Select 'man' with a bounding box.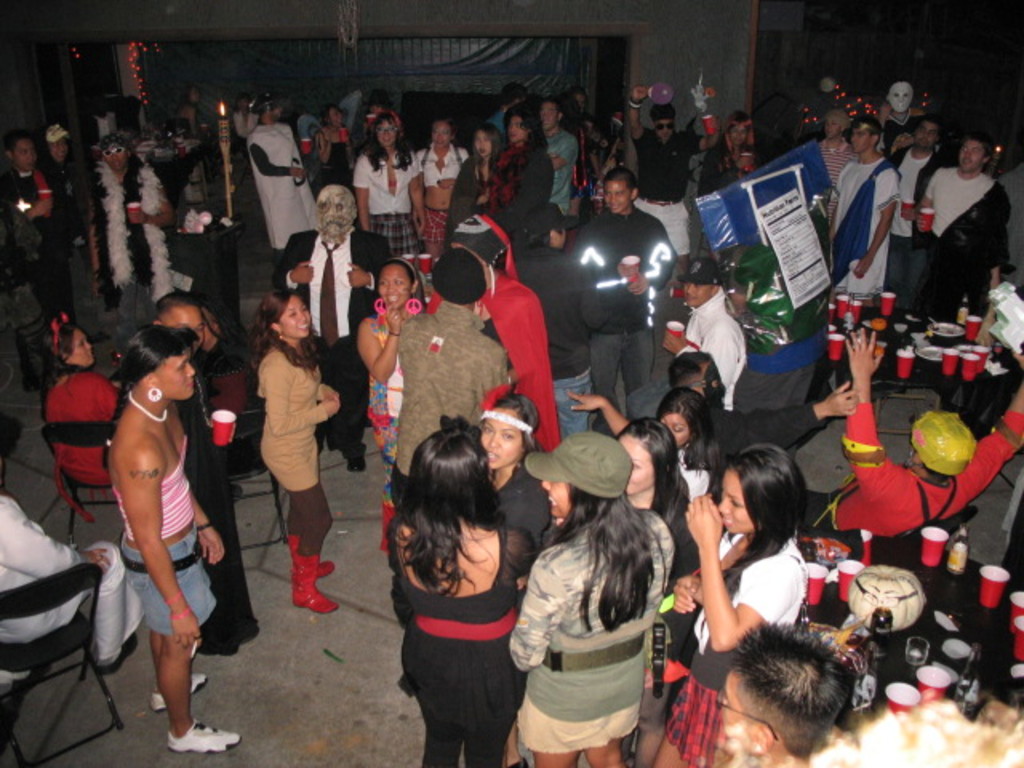
rect(909, 112, 1023, 318).
